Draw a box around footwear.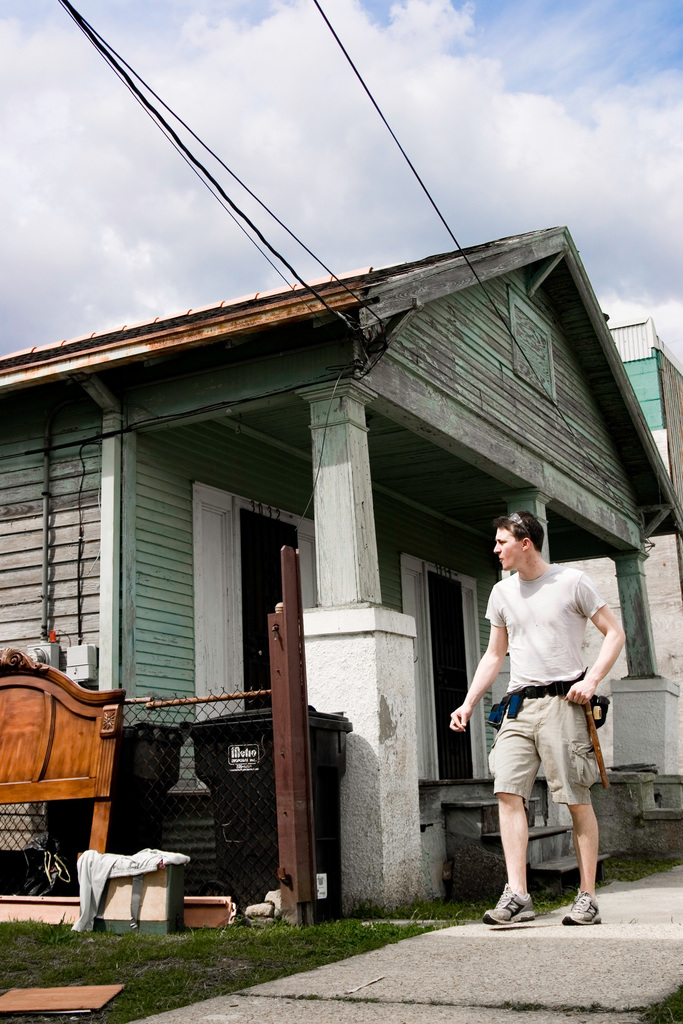
select_region(562, 884, 605, 929).
